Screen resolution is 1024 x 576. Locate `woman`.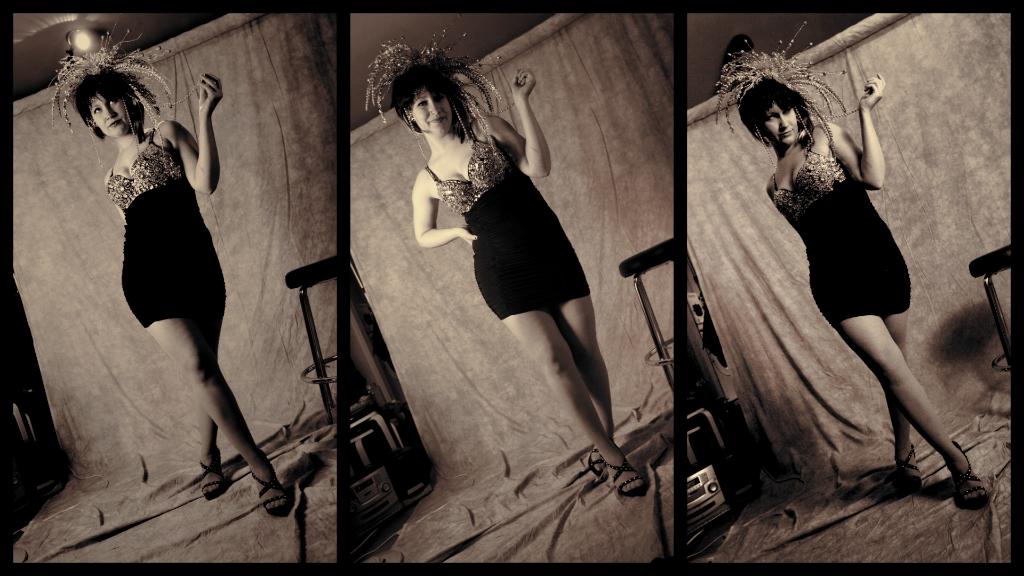
[716, 21, 990, 513].
